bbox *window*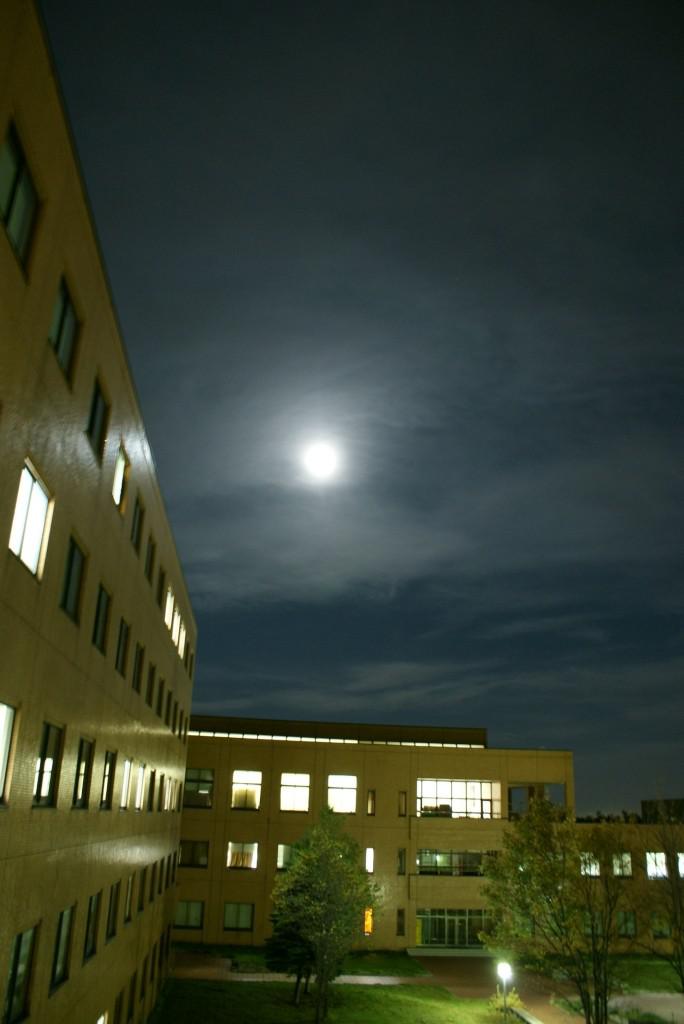
x1=139 y1=524 x2=155 y2=581
